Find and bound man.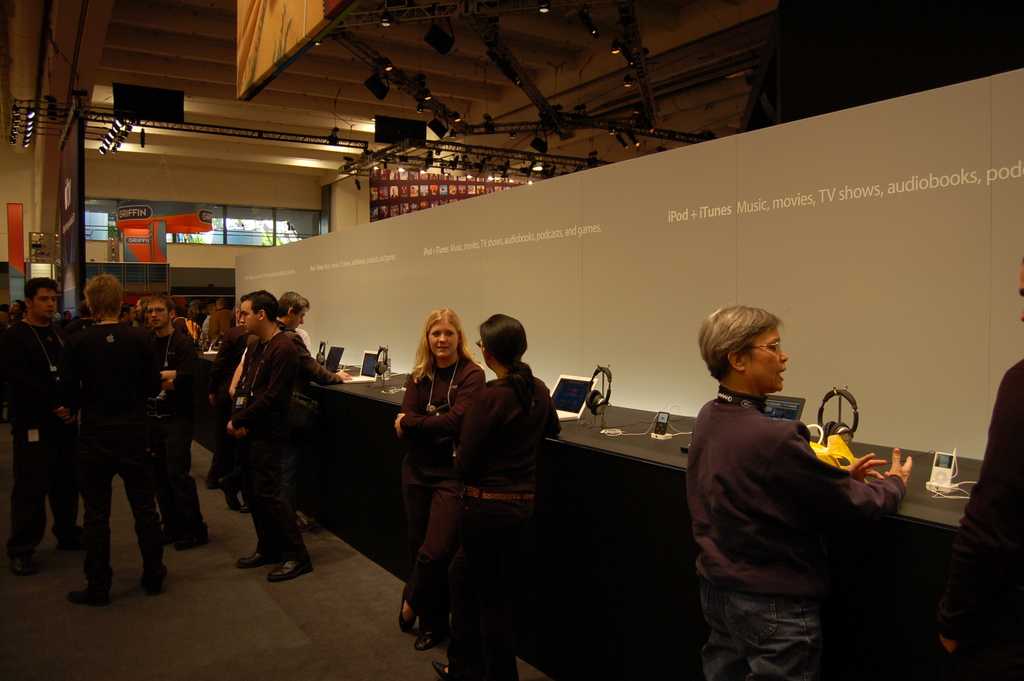
Bound: l=219, t=326, r=312, b=513.
